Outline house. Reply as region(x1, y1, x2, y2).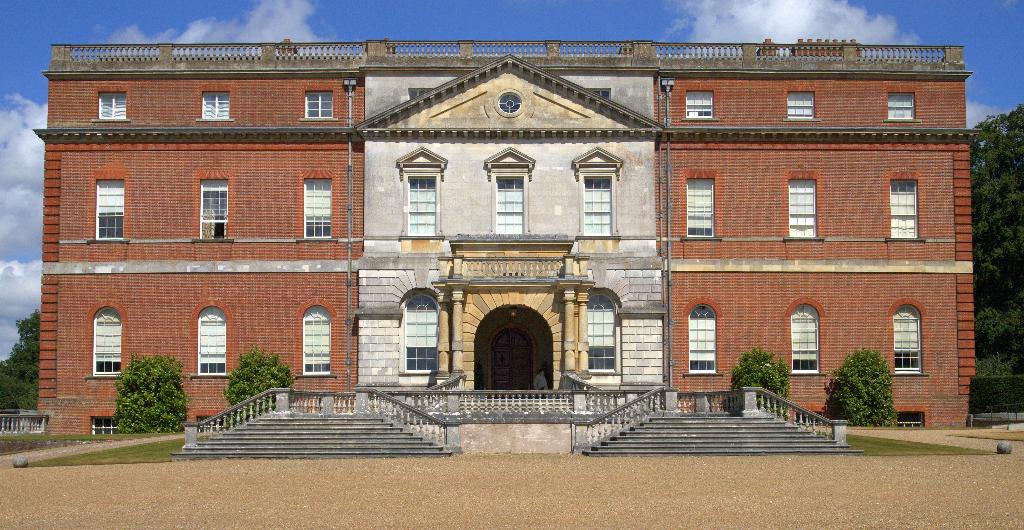
region(34, 42, 973, 420).
